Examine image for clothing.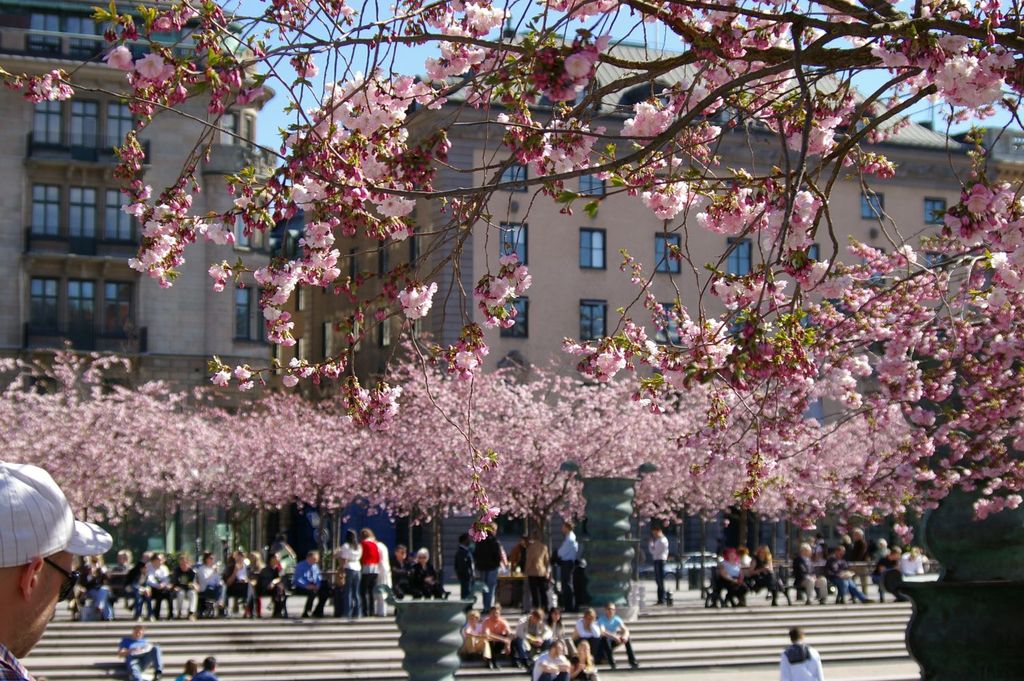
Examination result: 650,540,667,606.
